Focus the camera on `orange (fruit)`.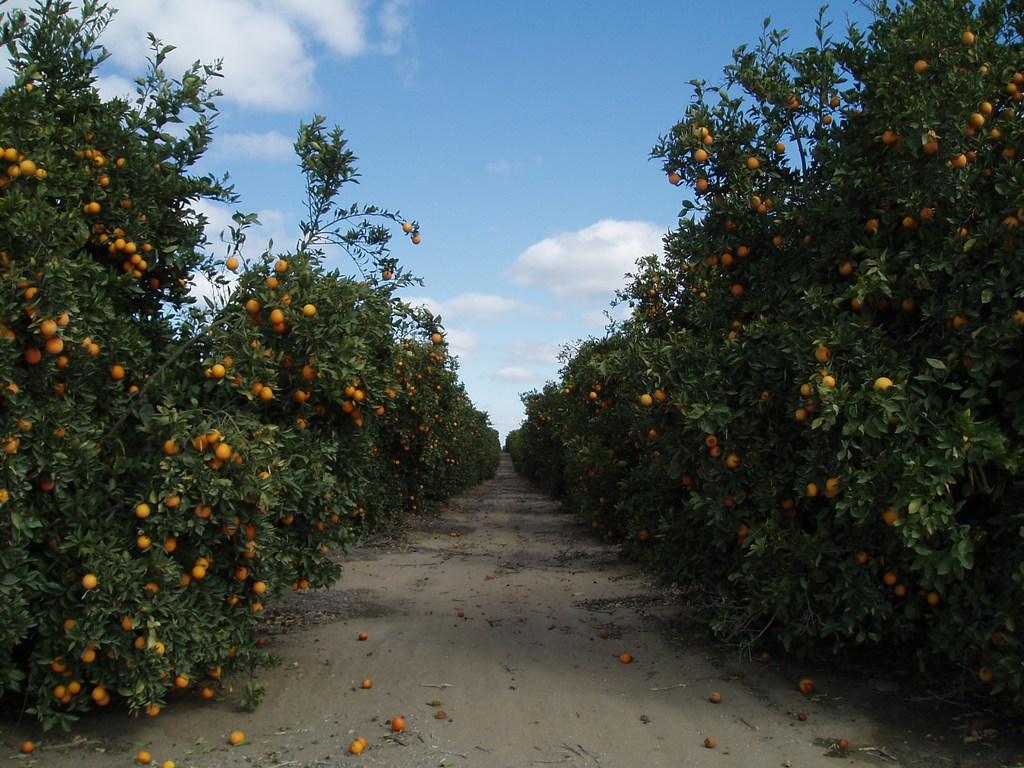
Focus region: [x1=357, y1=680, x2=371, y2=688].
